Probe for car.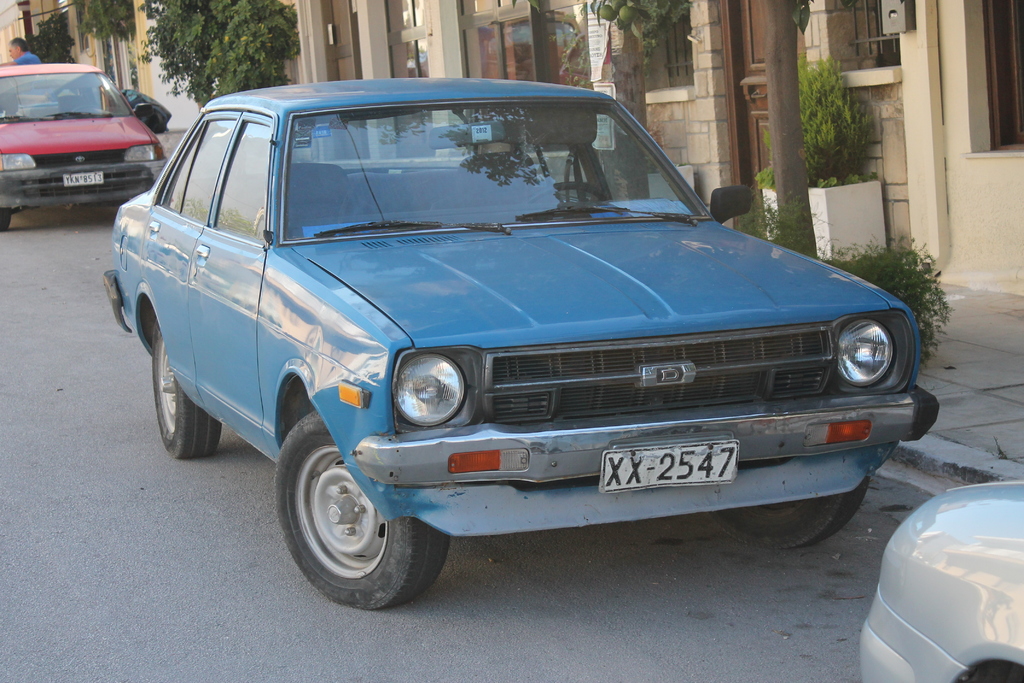
Probe result: {"left": 0, "top": 55, "right": 164, "bottom": 234}.
